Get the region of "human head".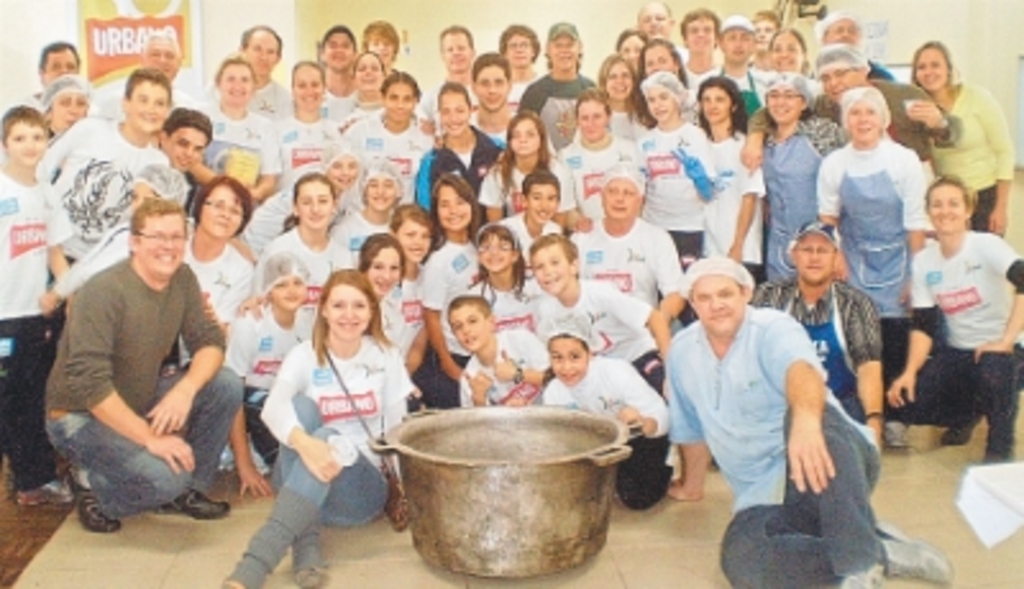
[x1=133, y1=28, x2=179, y2=77].
